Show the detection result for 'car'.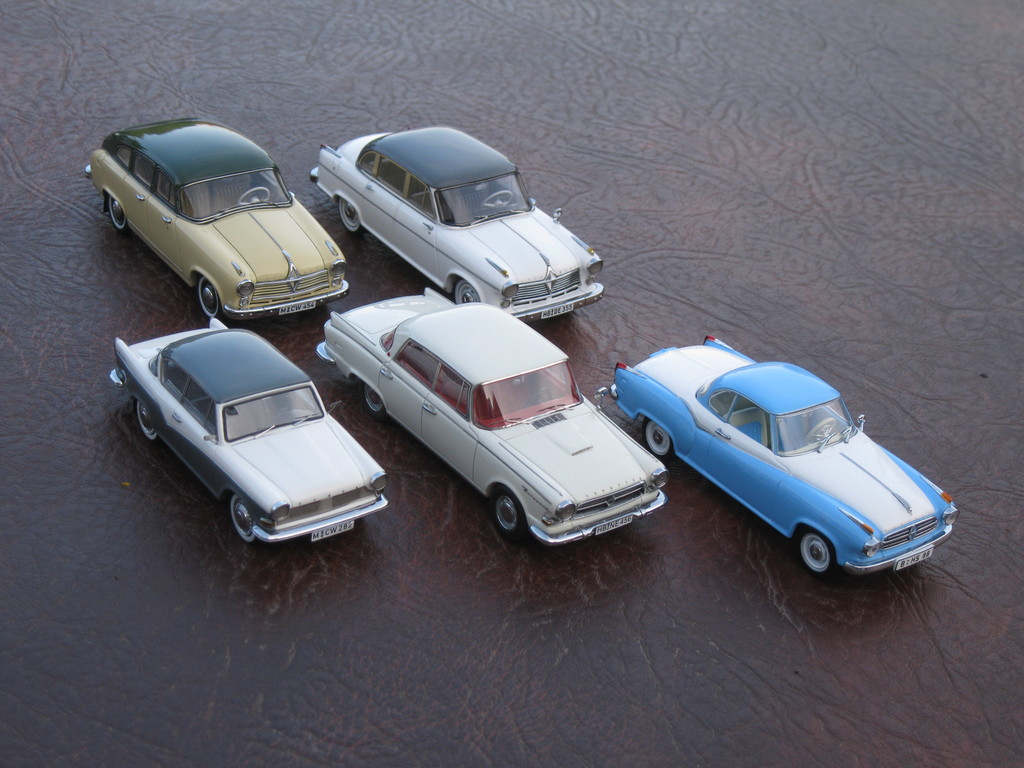
bbox=[611, 351, 943, 591].
